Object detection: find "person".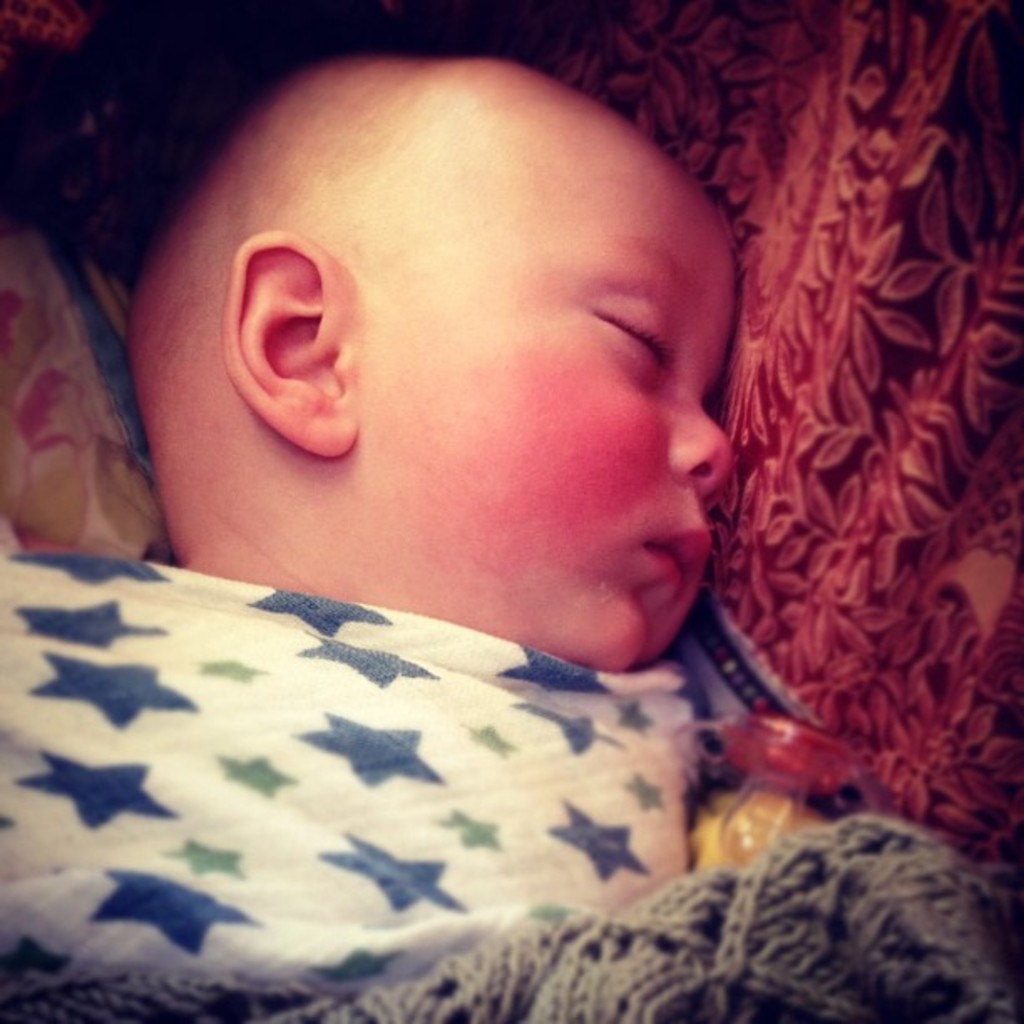
(0,54,741,1022).
